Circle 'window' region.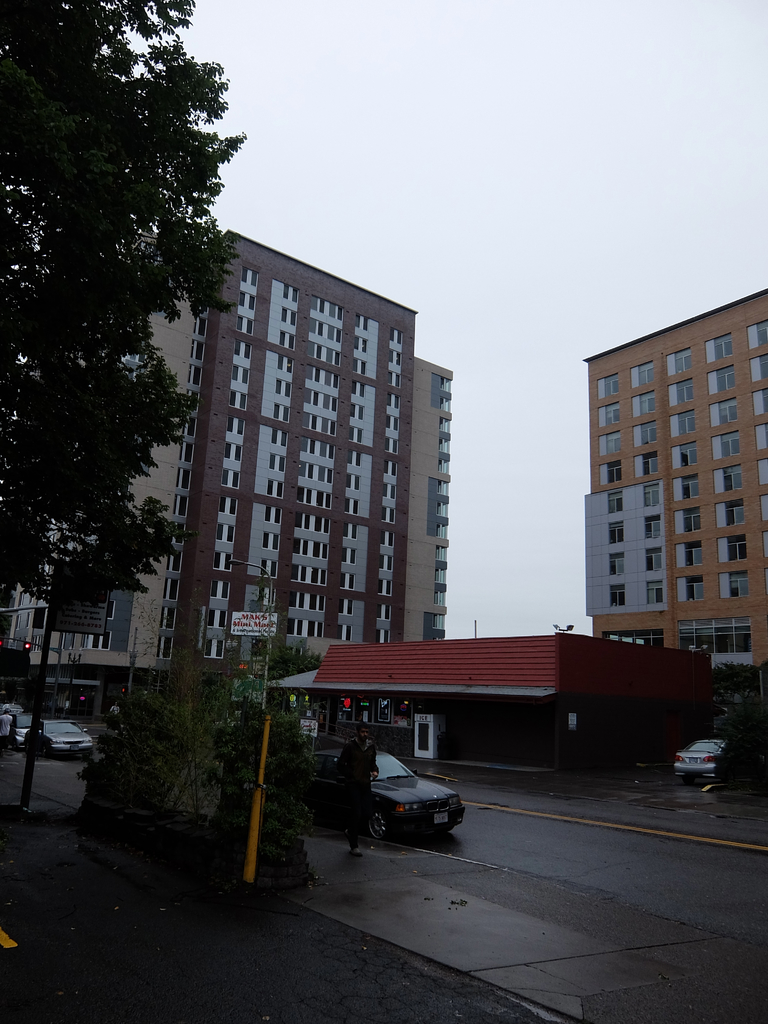
Region: select_region(337, 699, 415, 732).
